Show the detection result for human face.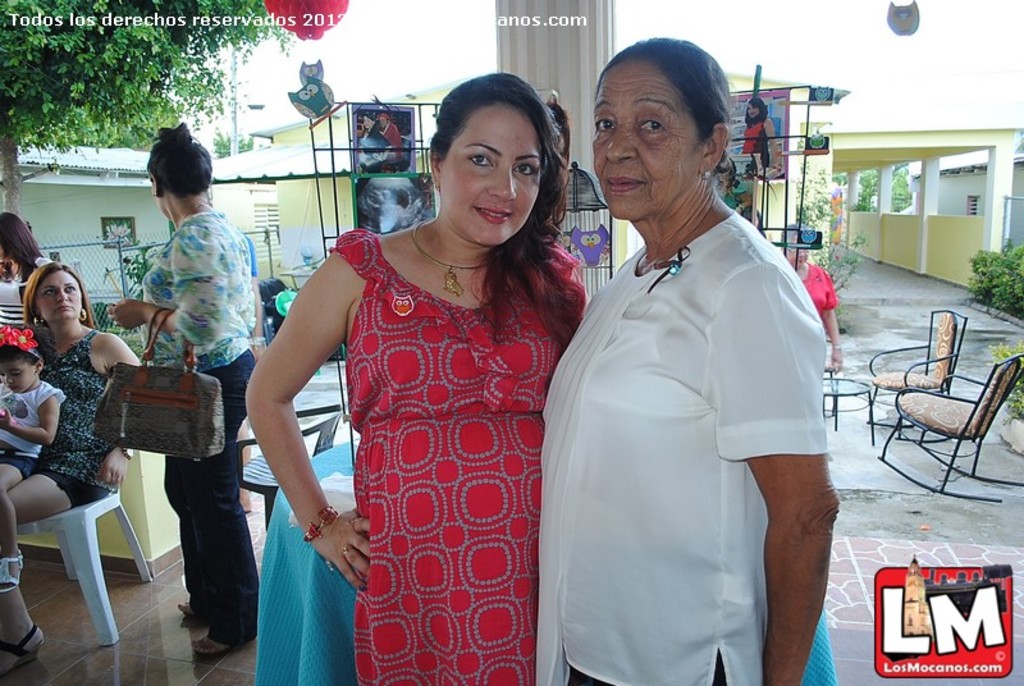
(788,232,814,271).
